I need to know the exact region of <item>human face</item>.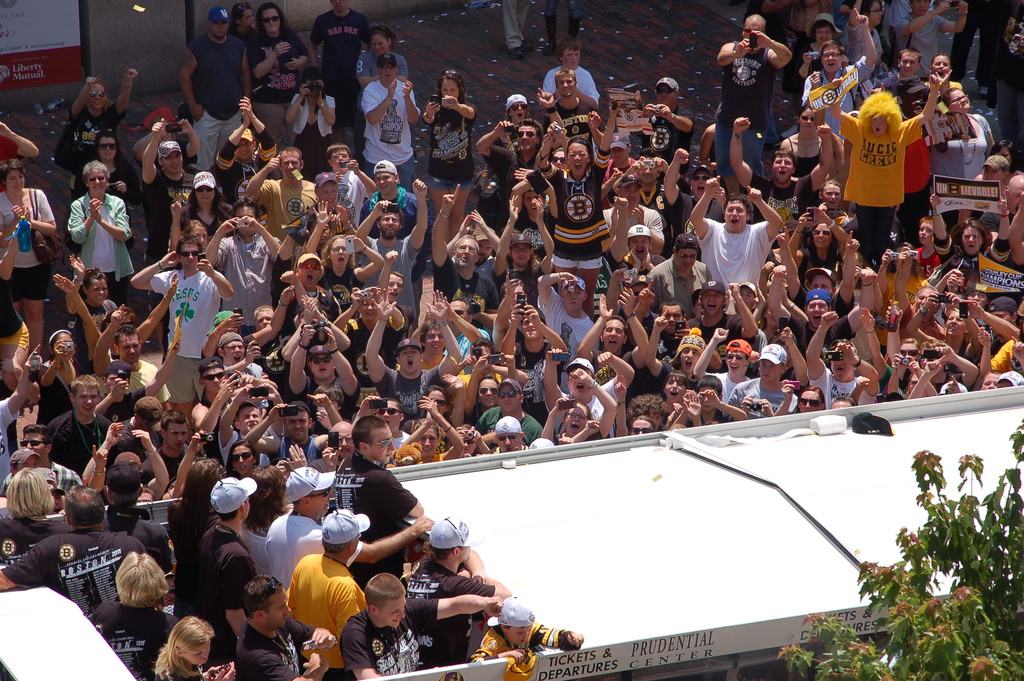
Region: {"left": 6, "top": 169, "right": 24, "bottom": 193}.
